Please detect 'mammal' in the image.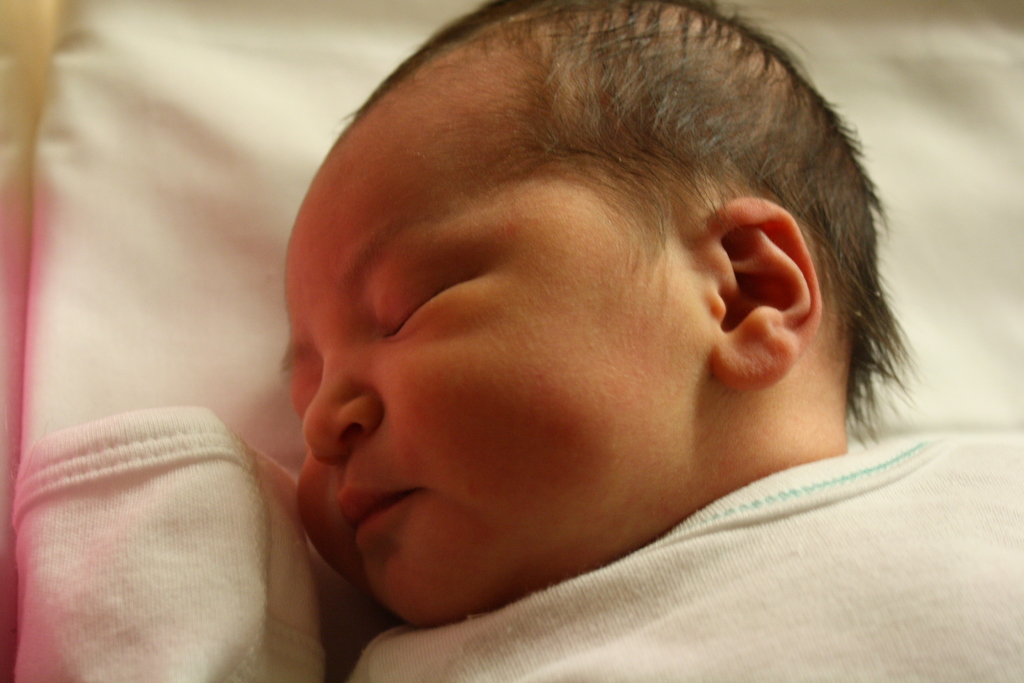
<box>10,0,1023,682</box>.
